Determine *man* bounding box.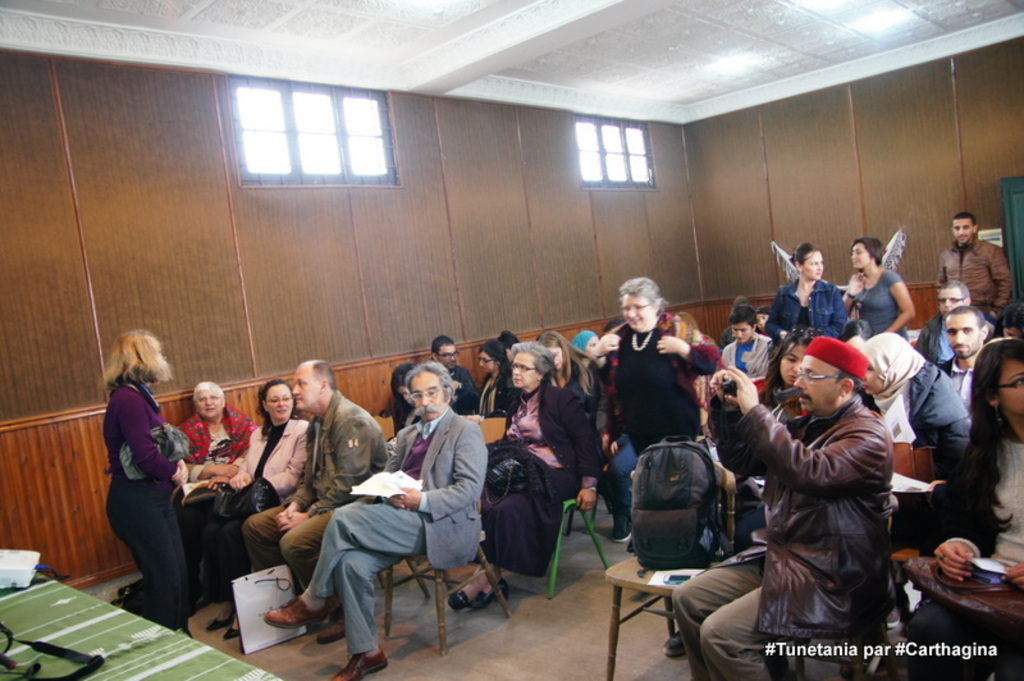
Determined: bbox=[264, 355, 489, 680].
